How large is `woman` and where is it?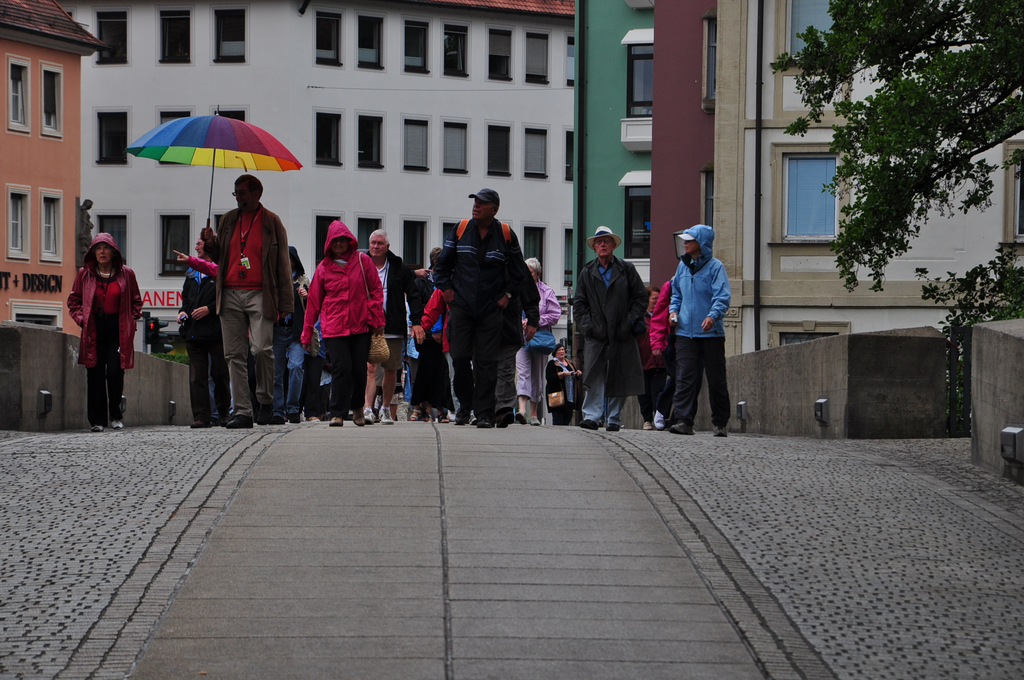
Bounding box: 266 243 308 423.
